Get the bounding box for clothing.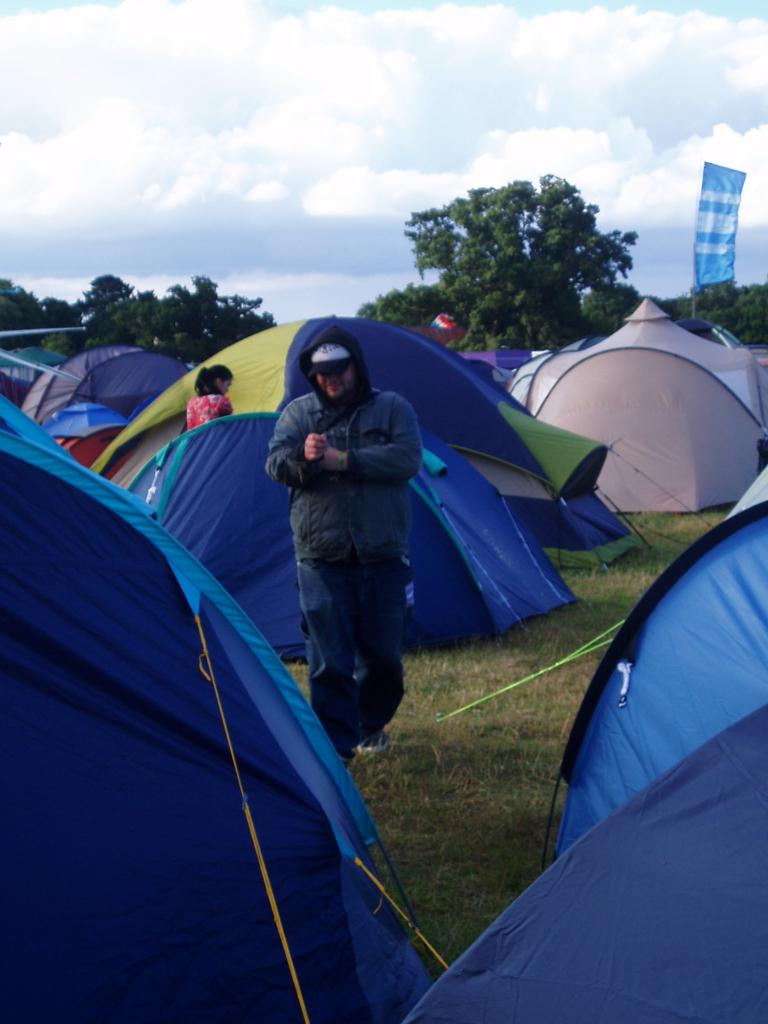
box(259, 324, 418, 762).
